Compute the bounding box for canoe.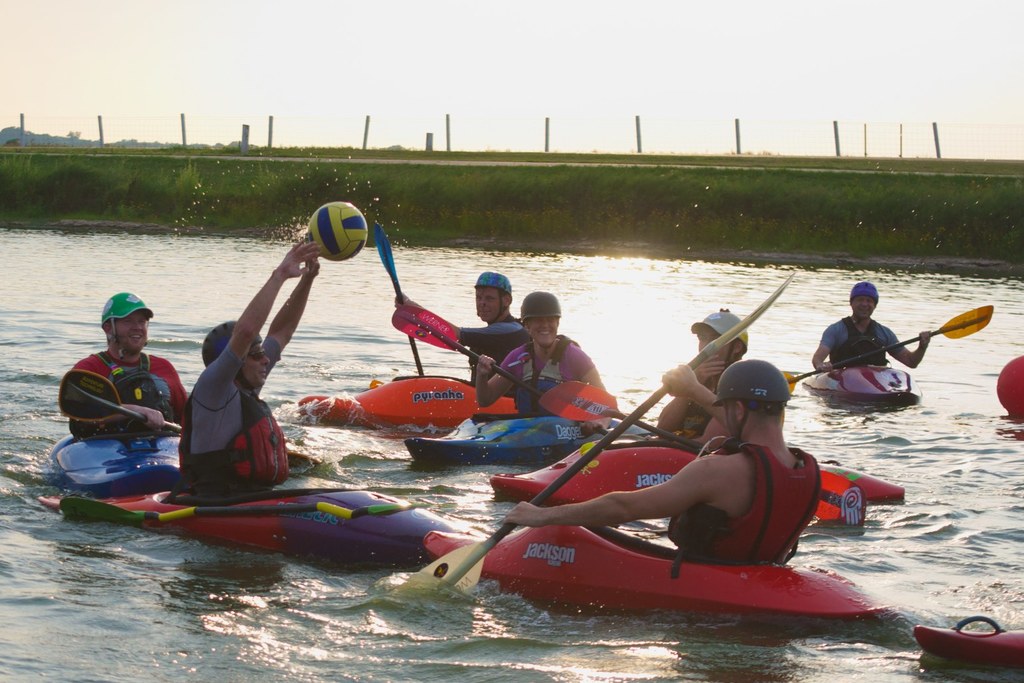
{"left": 916, "top": 628, "right": 1023, "bottom": 680}.
